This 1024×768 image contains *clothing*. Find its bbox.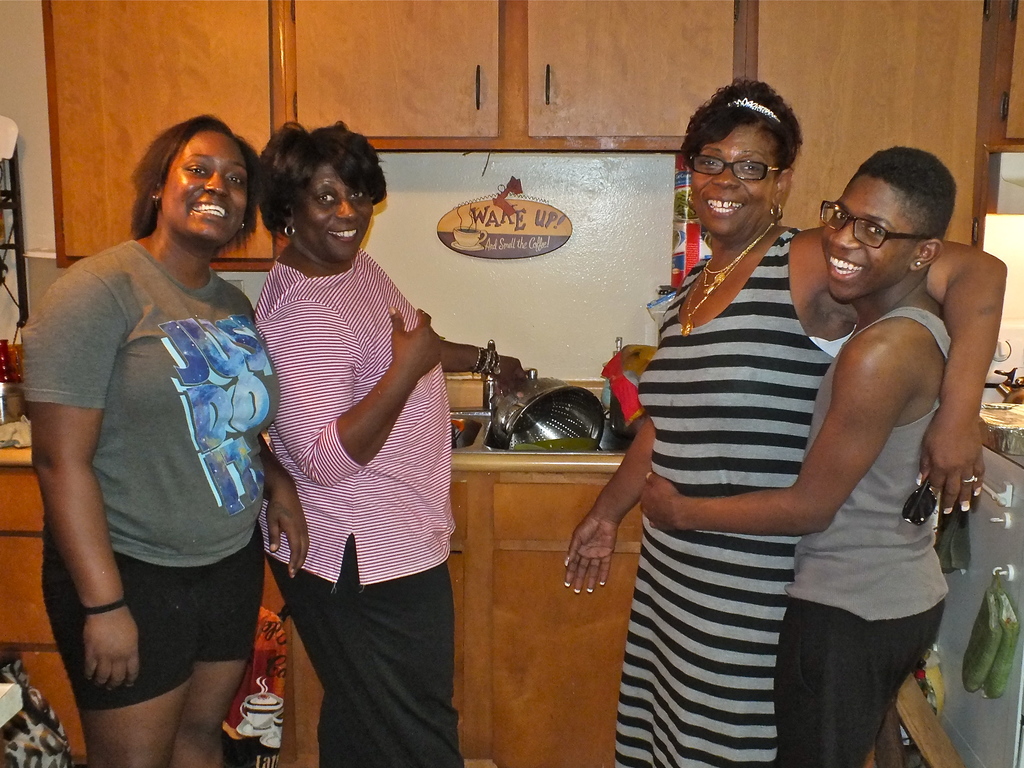
241,182,456,720.
